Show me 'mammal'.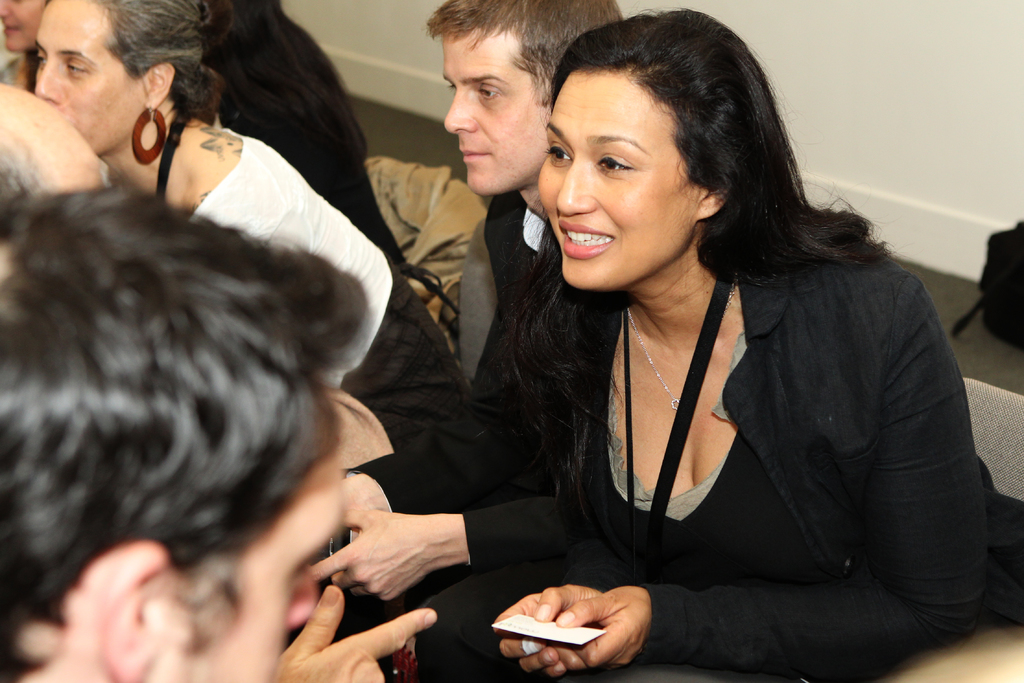
'mammal' is here: [x1=32, y1=0, x2=391, y2=391].
